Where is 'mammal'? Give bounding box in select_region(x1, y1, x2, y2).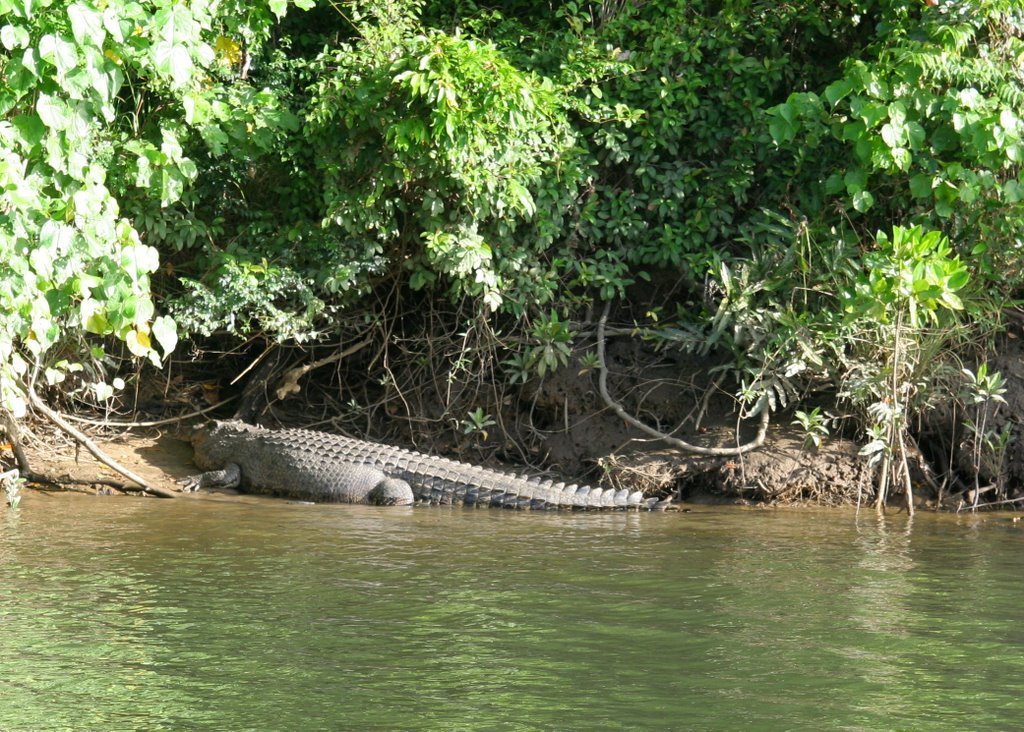
select_region(167, 406, 707, 517).
